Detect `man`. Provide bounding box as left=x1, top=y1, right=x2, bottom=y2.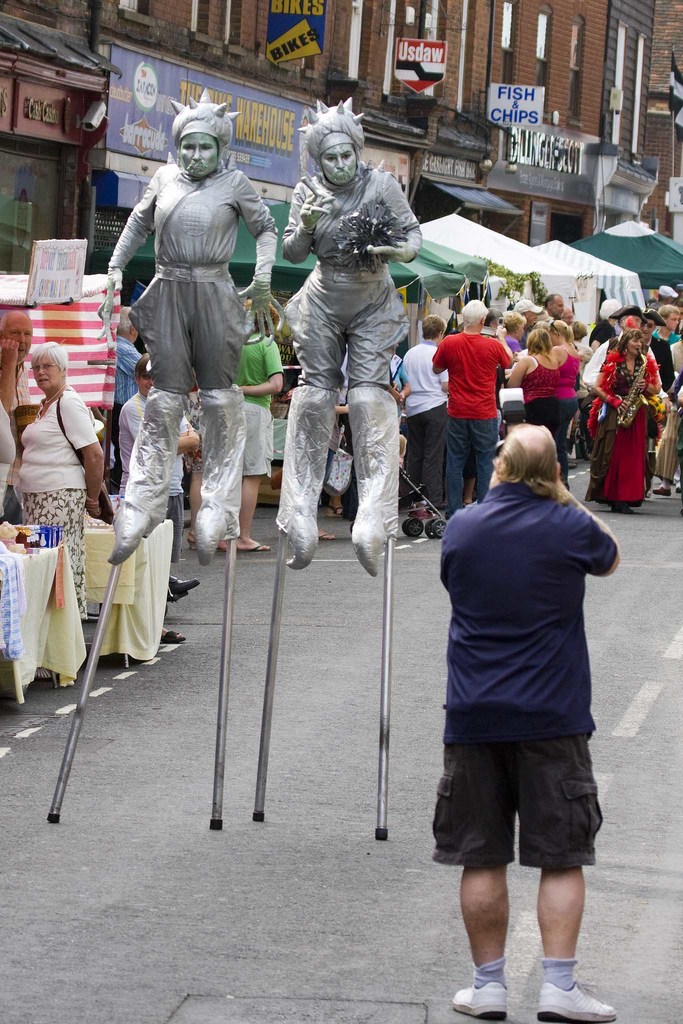
left=191, top=307, right=292, bottom=564.
